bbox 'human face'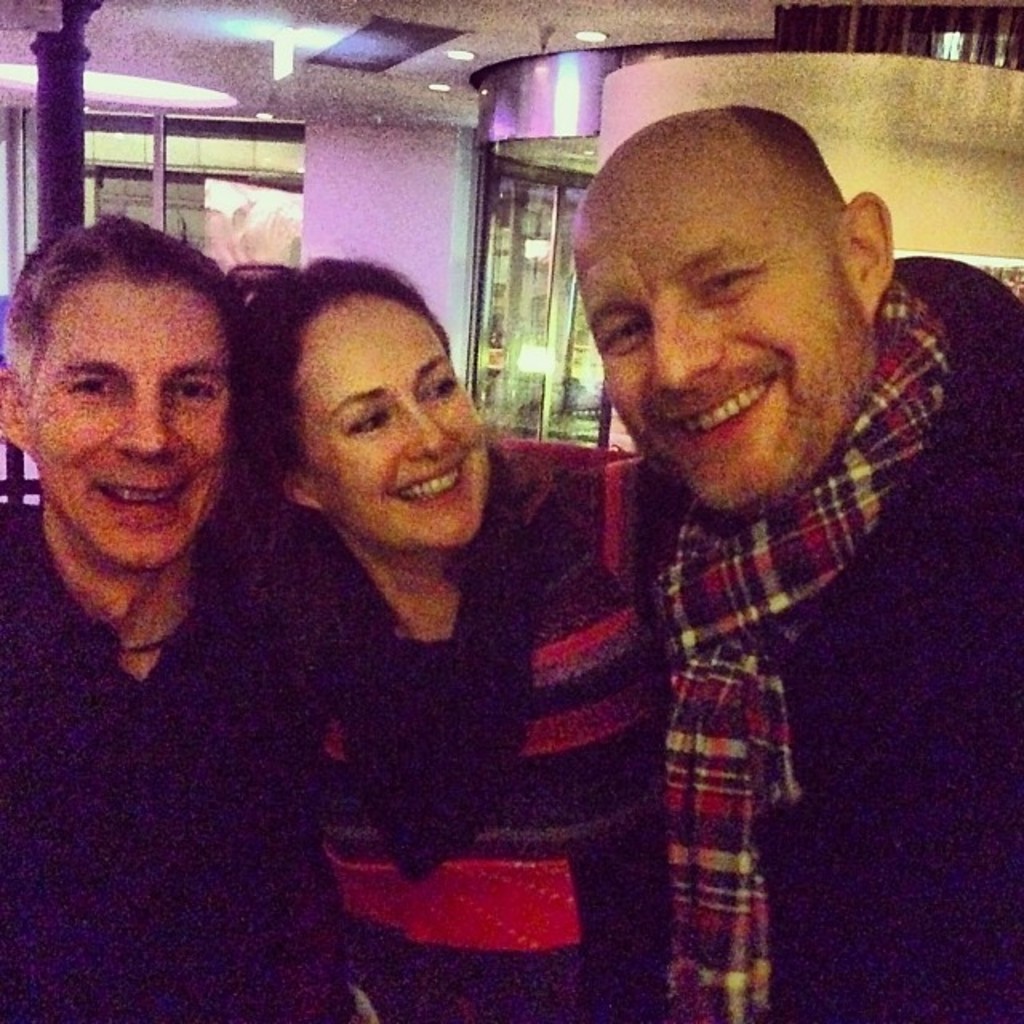
bbox=[30, 272, 227, 570]
